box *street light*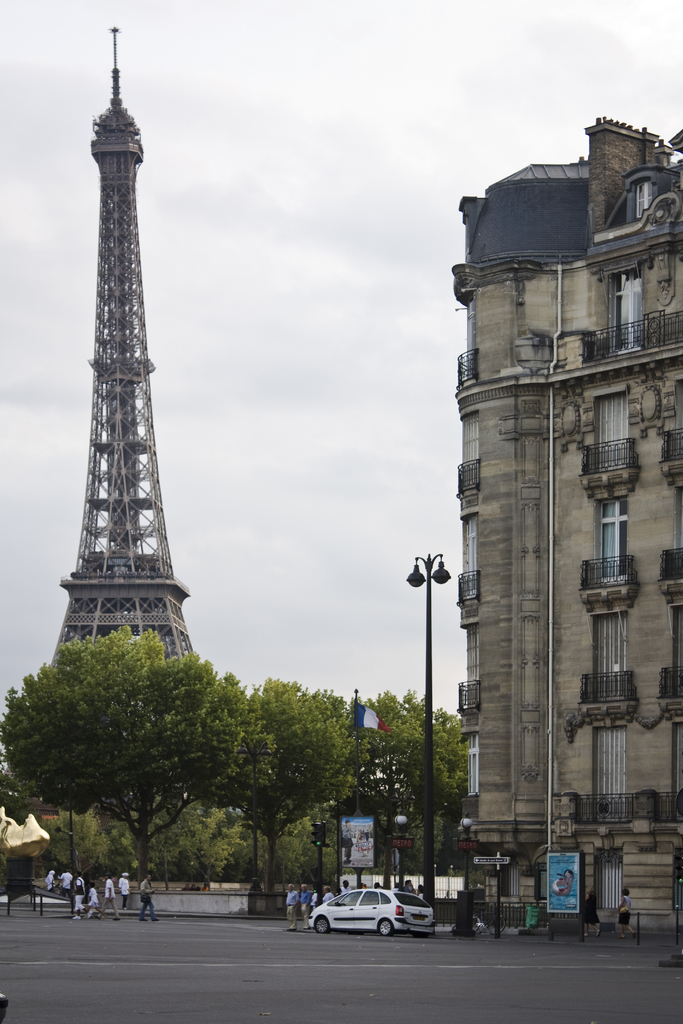
box=[391, 804, 410, 884]
